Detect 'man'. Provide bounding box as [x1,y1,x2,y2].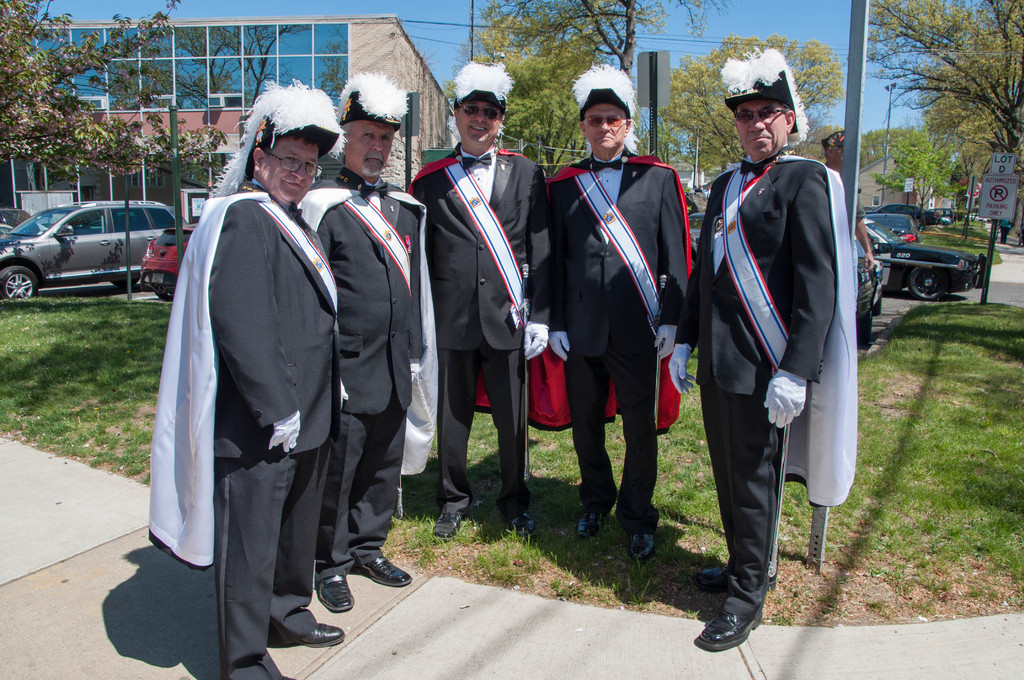
[299,70,422,622].
